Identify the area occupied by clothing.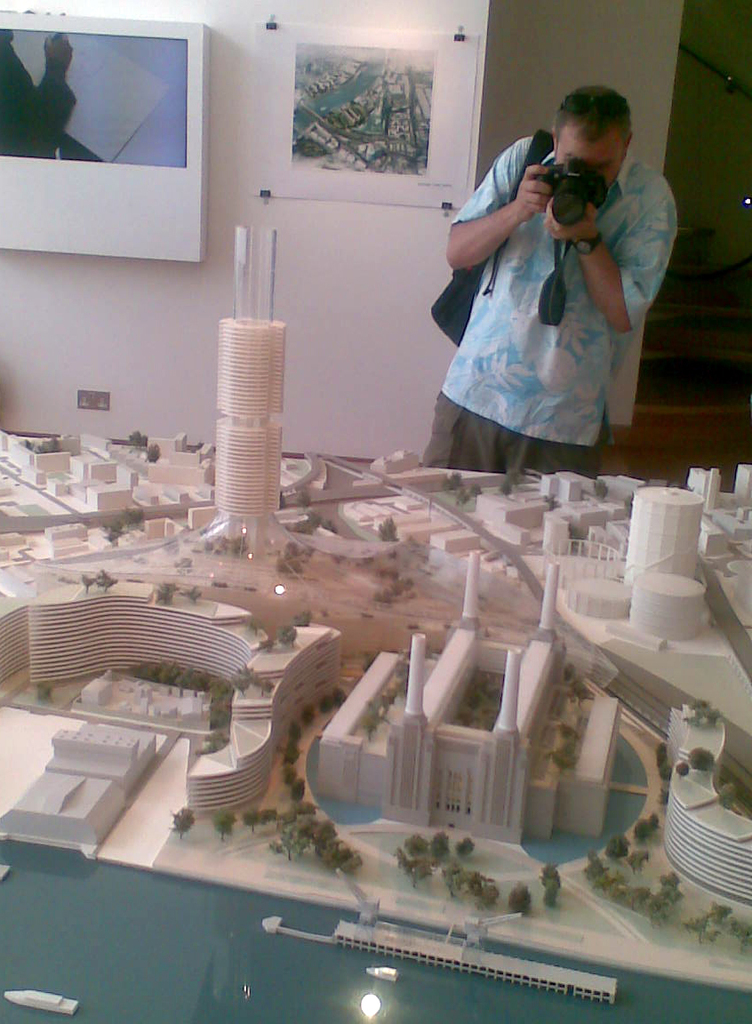
Area: {"left": 0, "top": 41, "right": 78, "bottom": 157}.
